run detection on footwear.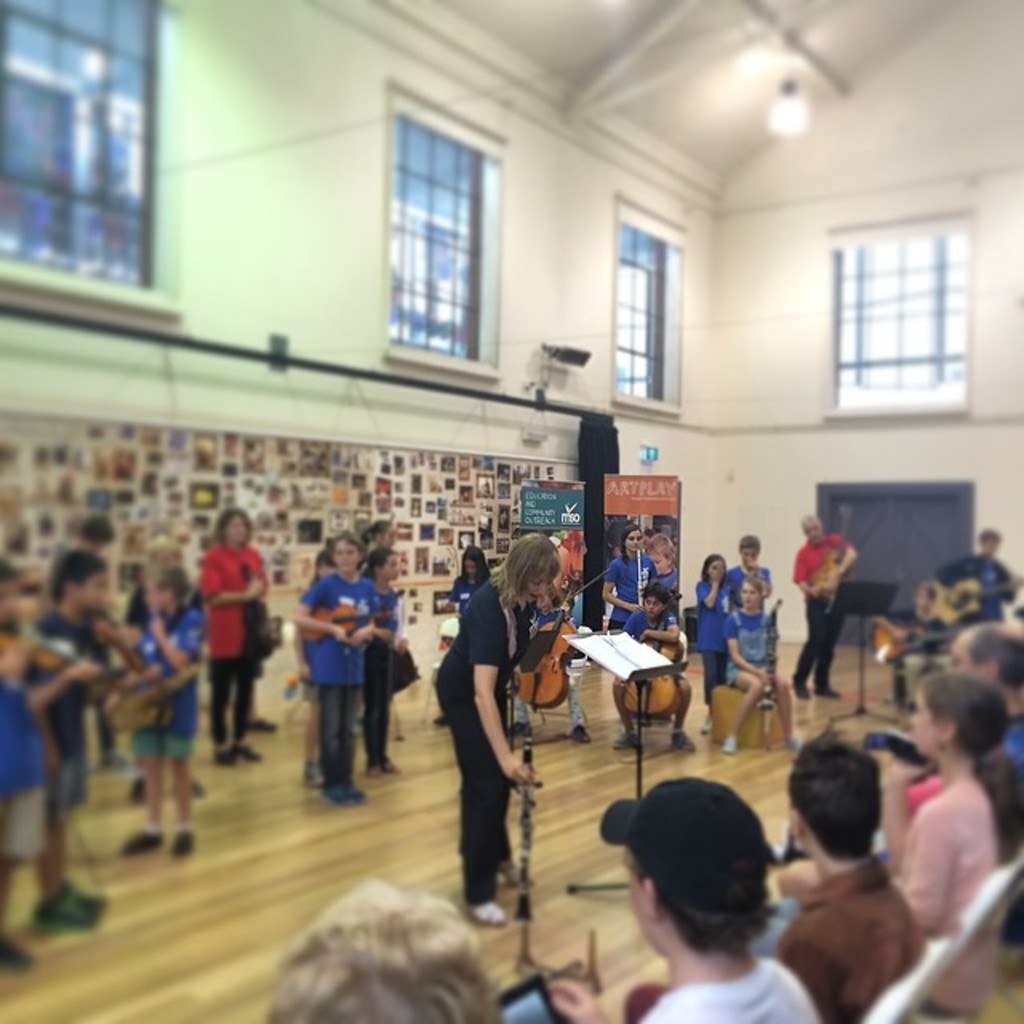
Result: [34,907,86,923].
